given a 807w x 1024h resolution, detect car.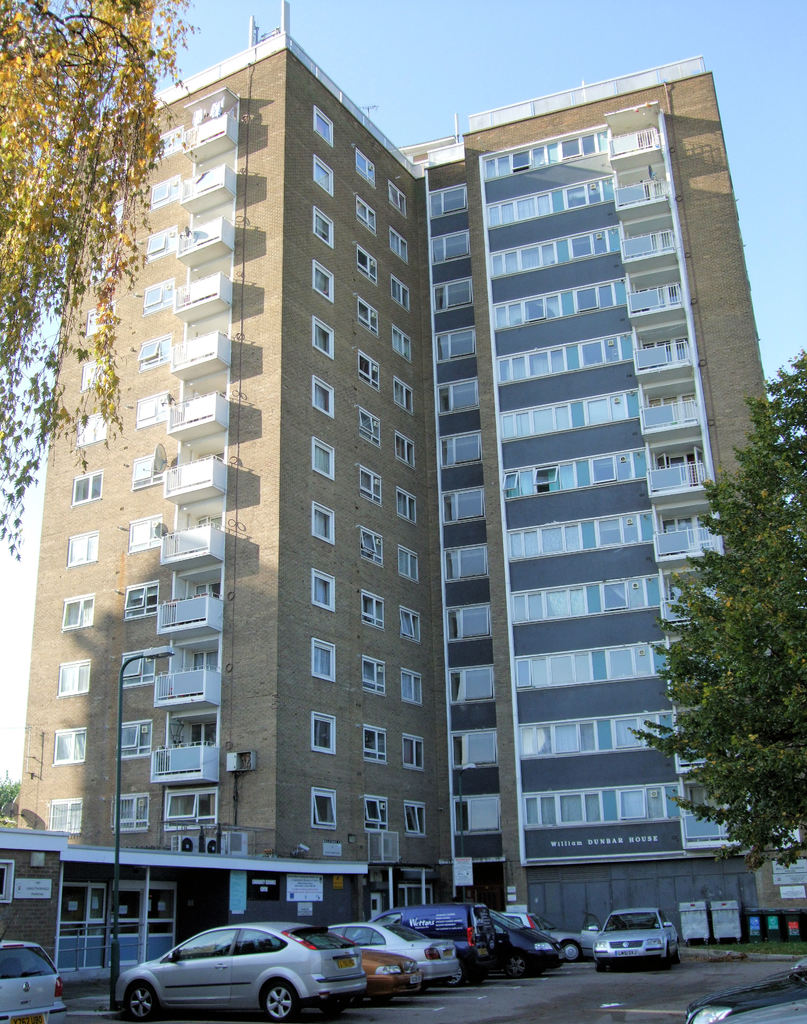
<box>110,923,367,1018</box>.
